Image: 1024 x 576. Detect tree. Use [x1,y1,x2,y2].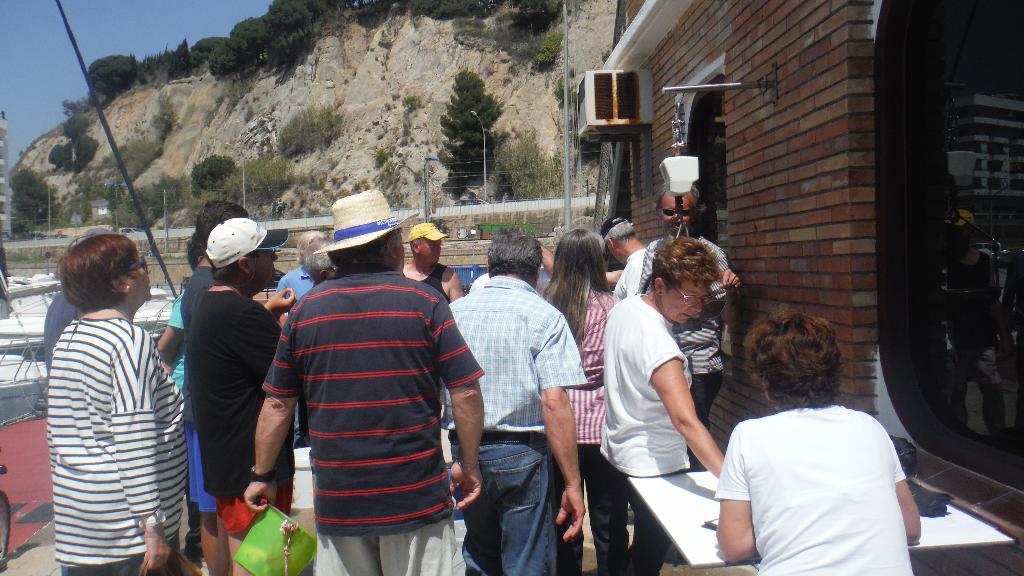
[265,0,320,30].
